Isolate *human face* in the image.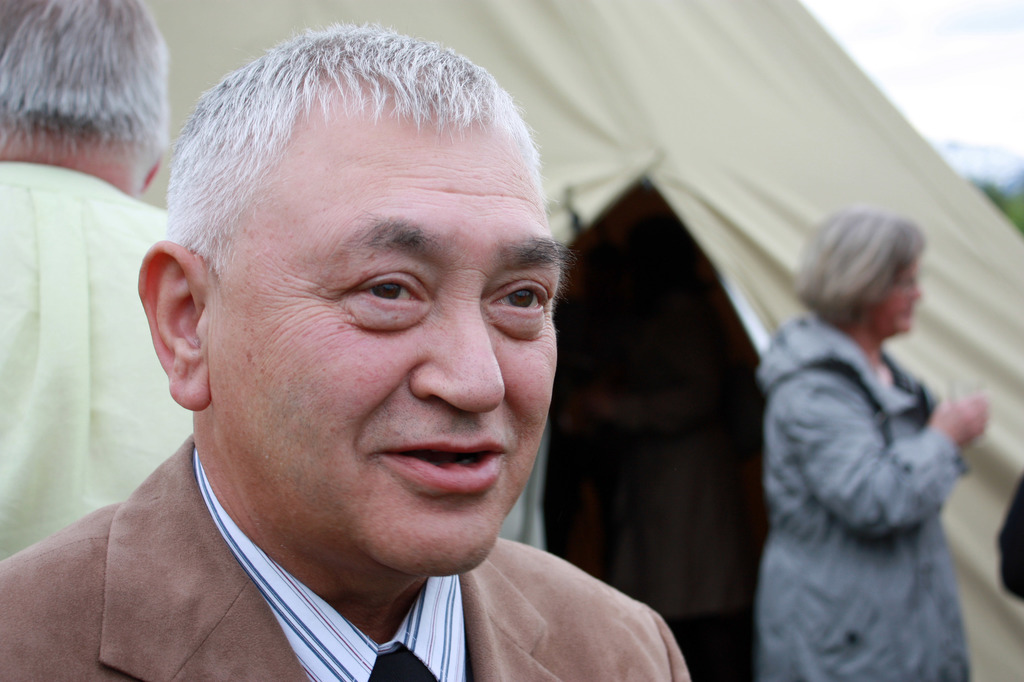
Isolated region: 886/266/920/332.
